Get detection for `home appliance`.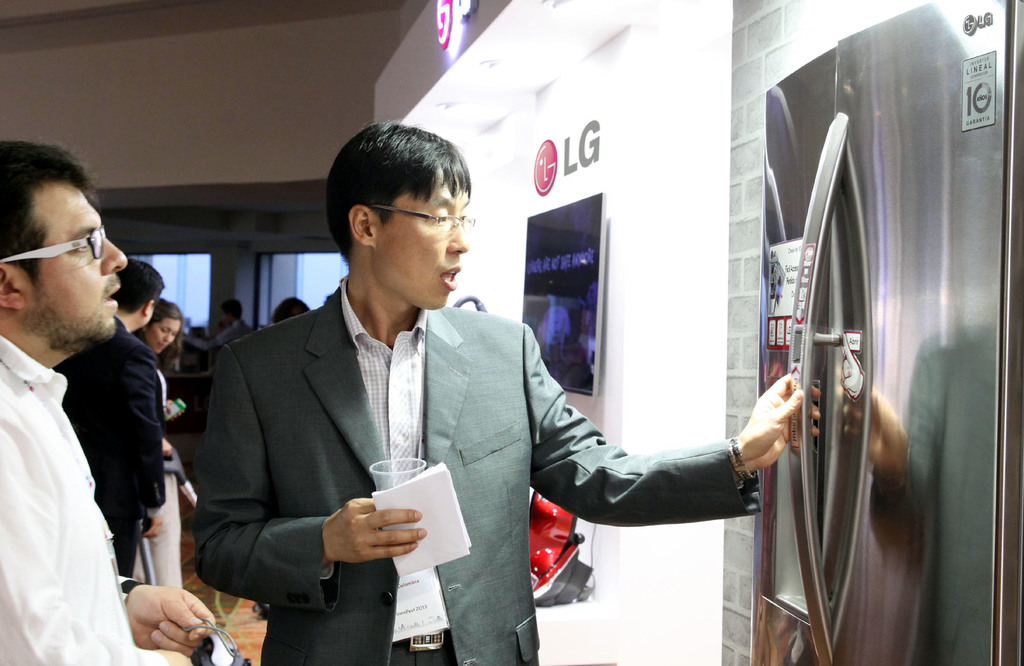
Detection: bbox=[744, 0, 1008, 646].
